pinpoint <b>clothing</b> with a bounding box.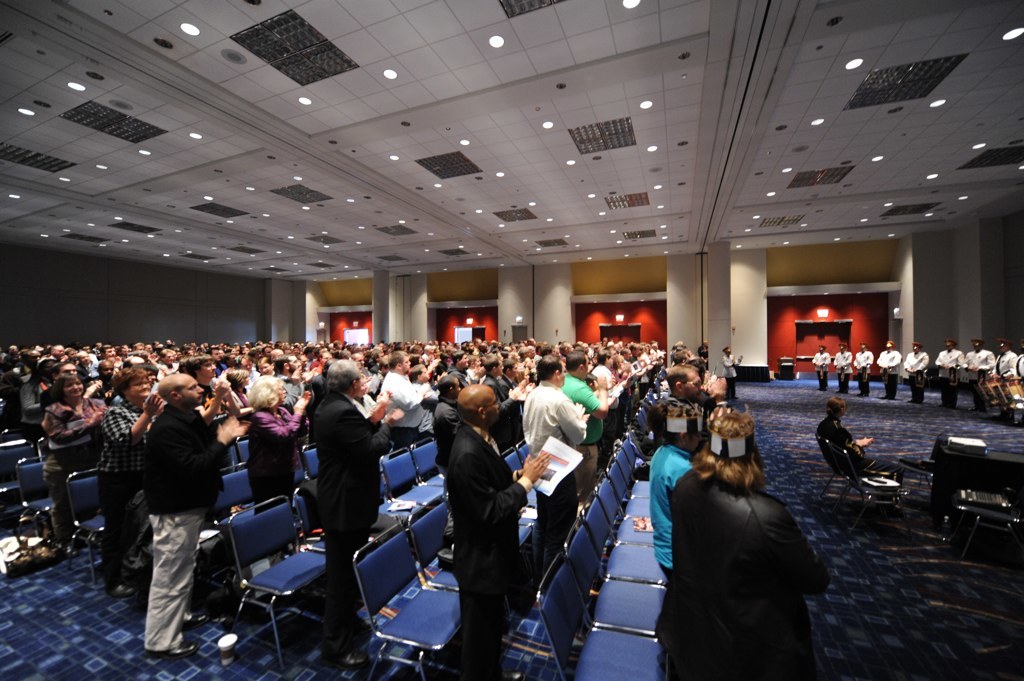
{"x1": 811, "y1": 354, "x2": 834, "y2": 386}.
